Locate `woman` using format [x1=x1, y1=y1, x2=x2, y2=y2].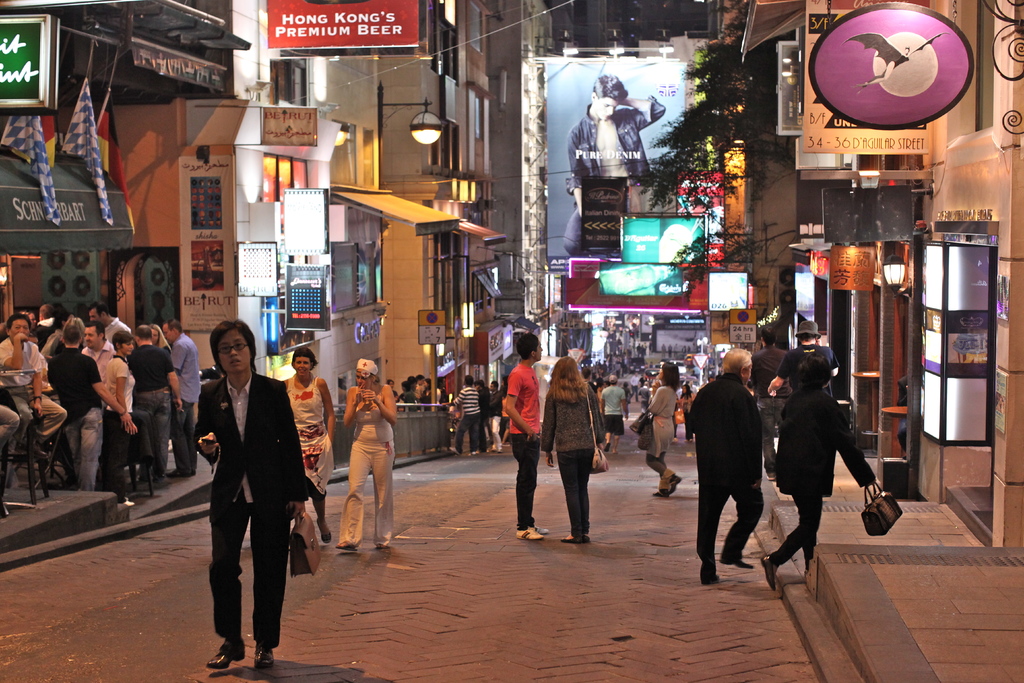
[x1=277, y1=347, x2=333, y2=537].
